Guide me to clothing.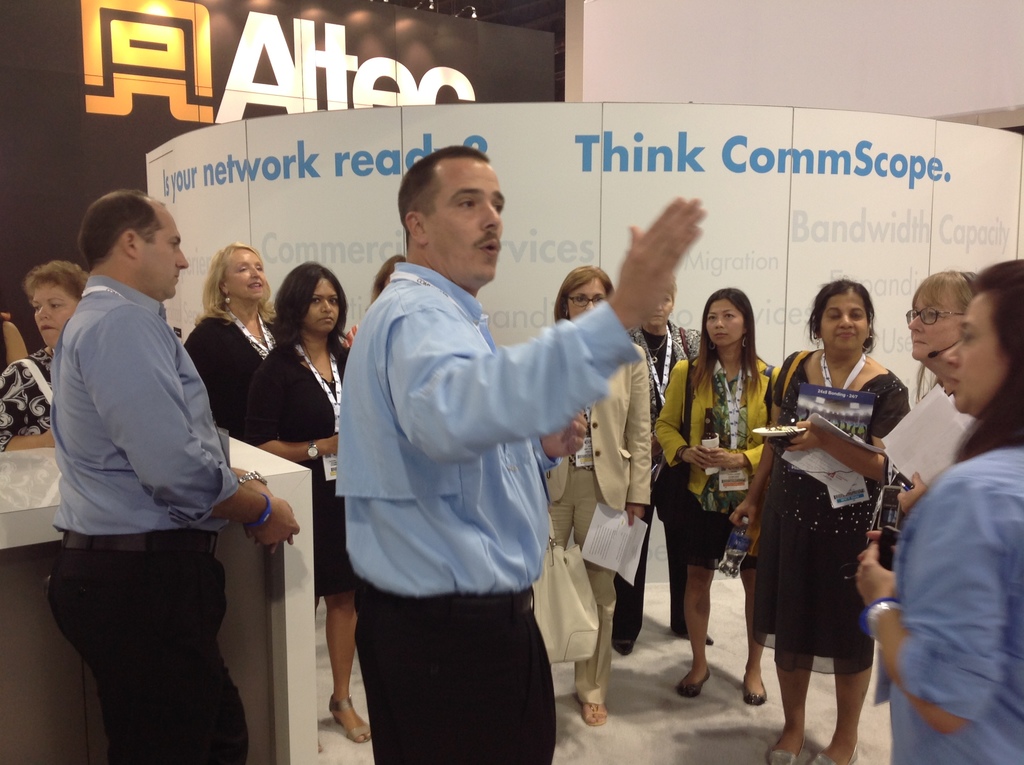
Guidance: <region>186, 293, 280, 463</region>.
